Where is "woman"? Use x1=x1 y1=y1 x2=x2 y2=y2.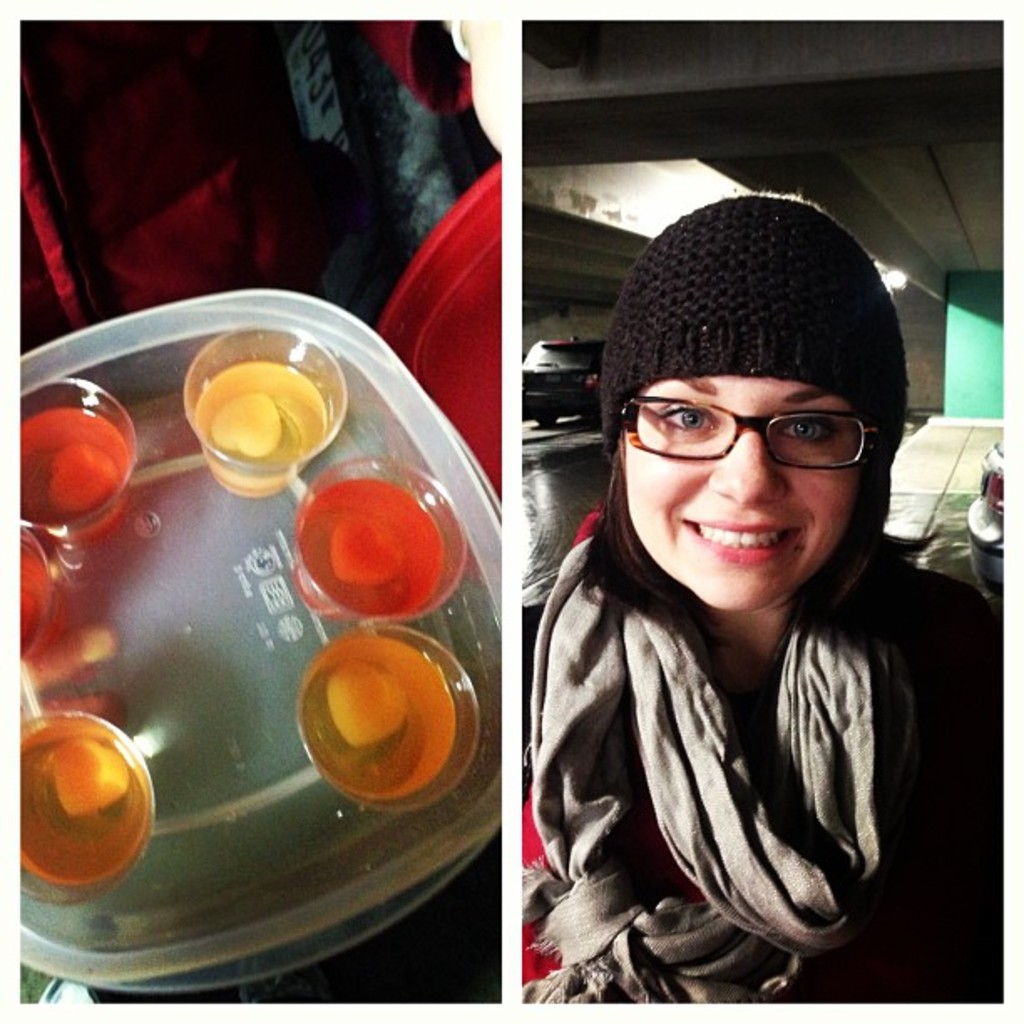
x1=458 y1=196 x2=975 y2=1006.
